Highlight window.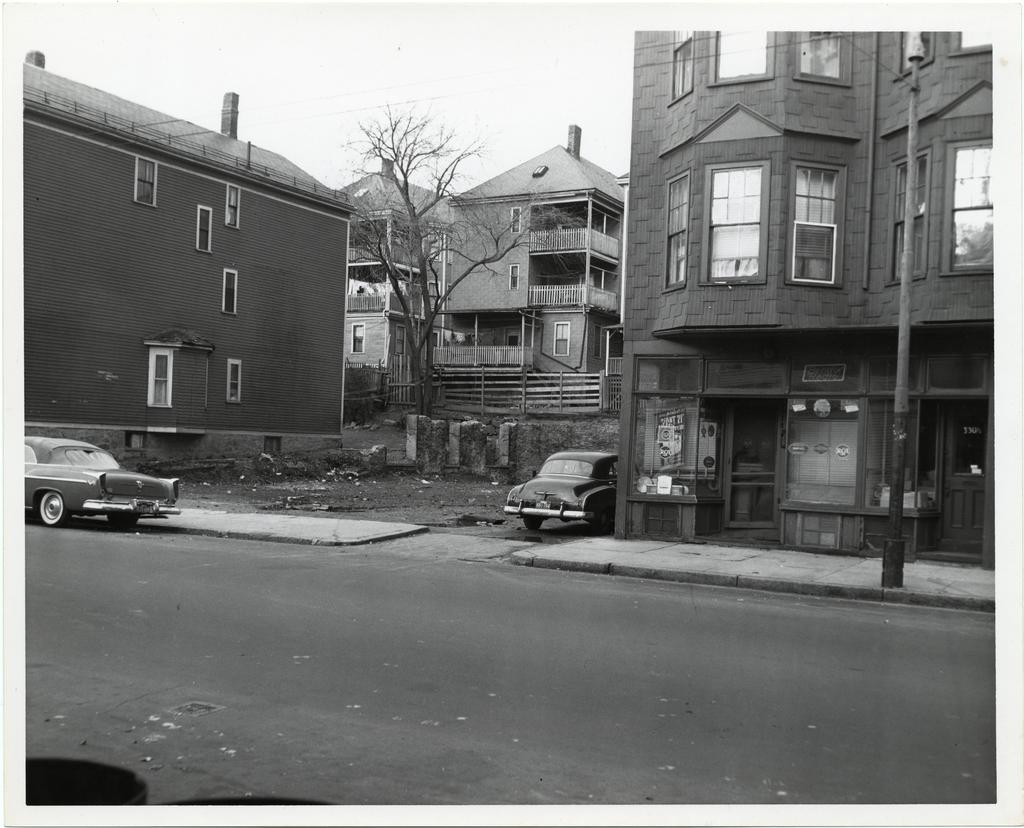
Highlighted region: bbox=[710, 26, 776, 88].
